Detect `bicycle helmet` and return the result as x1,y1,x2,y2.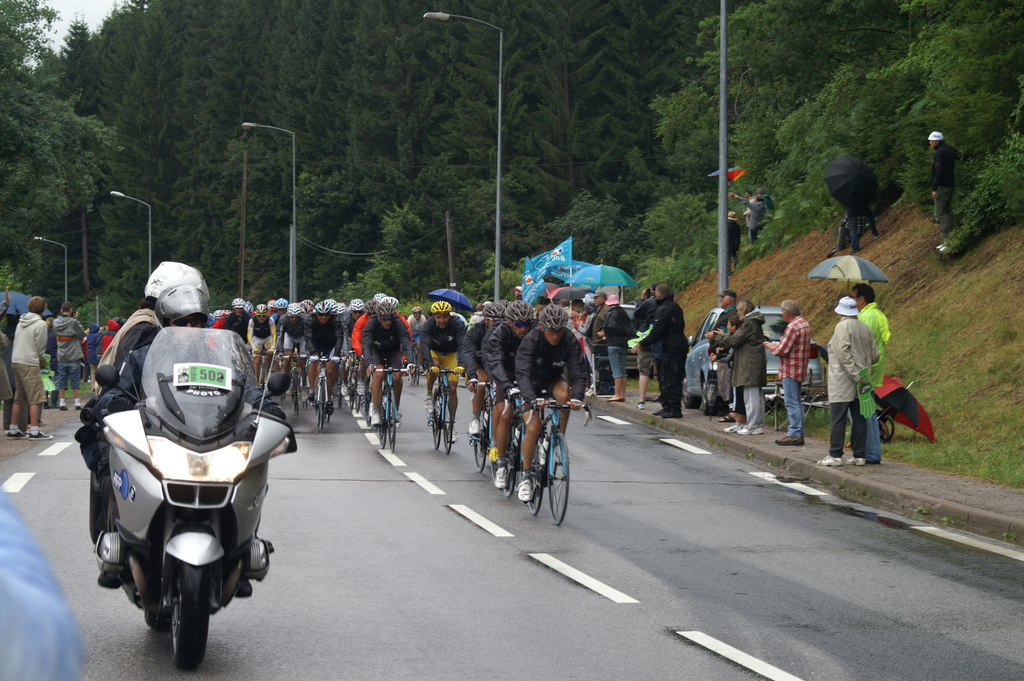
330,300,337,310.
